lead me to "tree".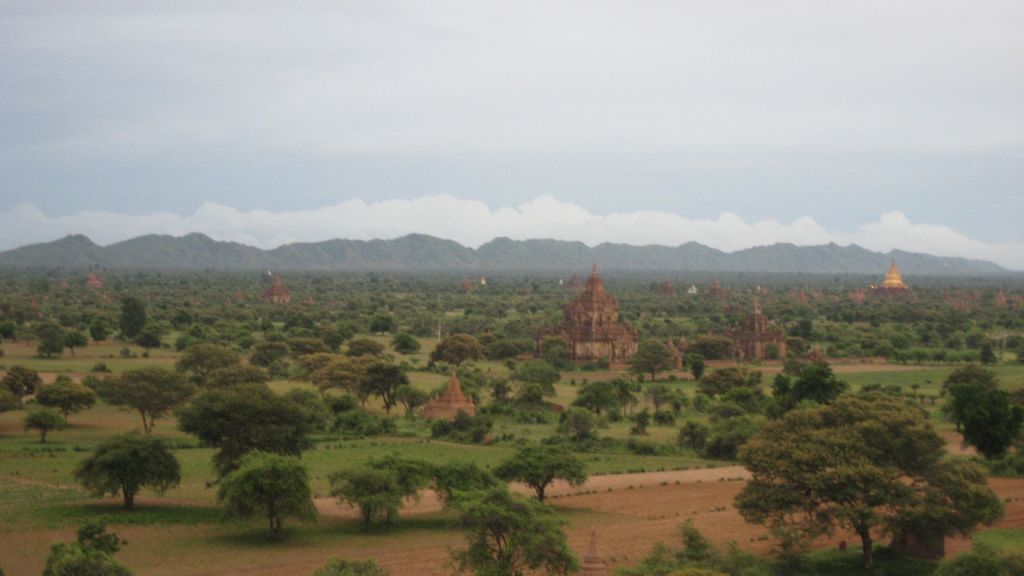
Lead to [x1=89, y1=324, x2=111, y2=342].
